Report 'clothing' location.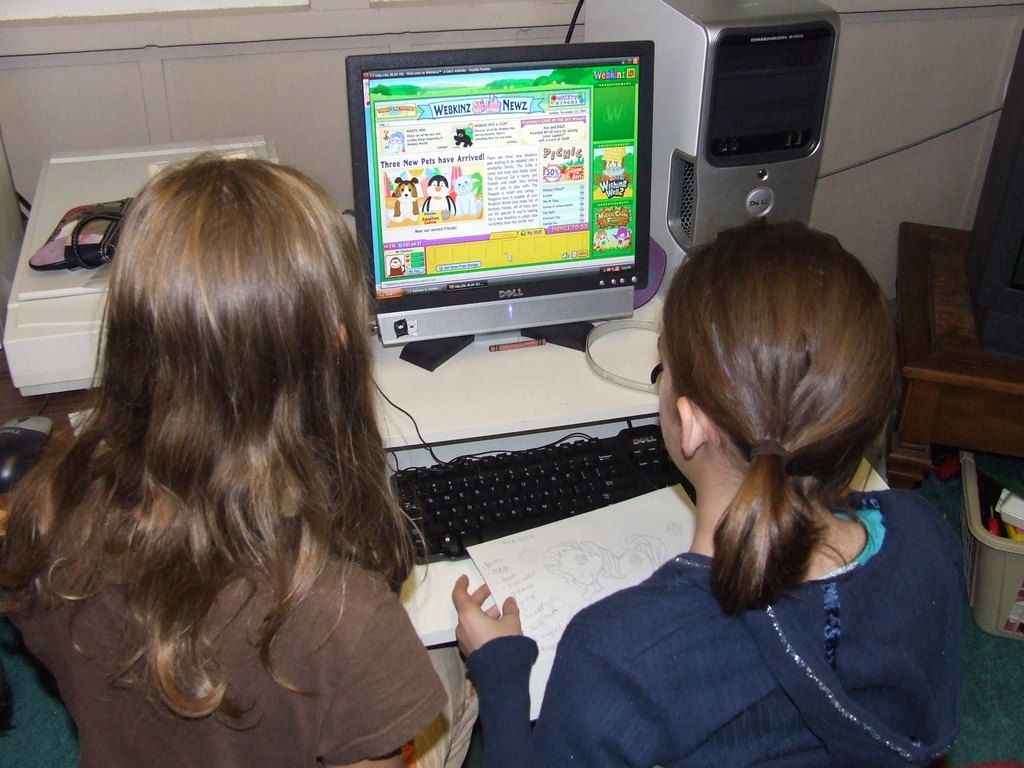
Report: [x1=463, y1=491, x2=975, y2=767].
